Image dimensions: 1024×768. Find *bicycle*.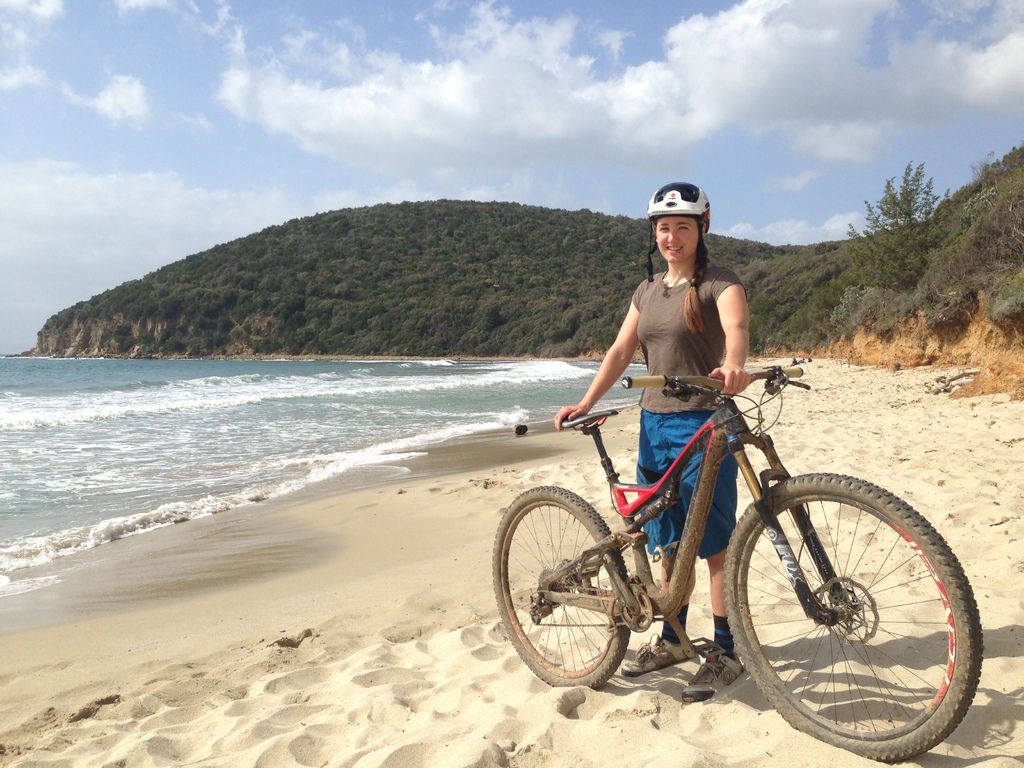
pyautogui.locateOnScreen(511, 317, 945, 724).
